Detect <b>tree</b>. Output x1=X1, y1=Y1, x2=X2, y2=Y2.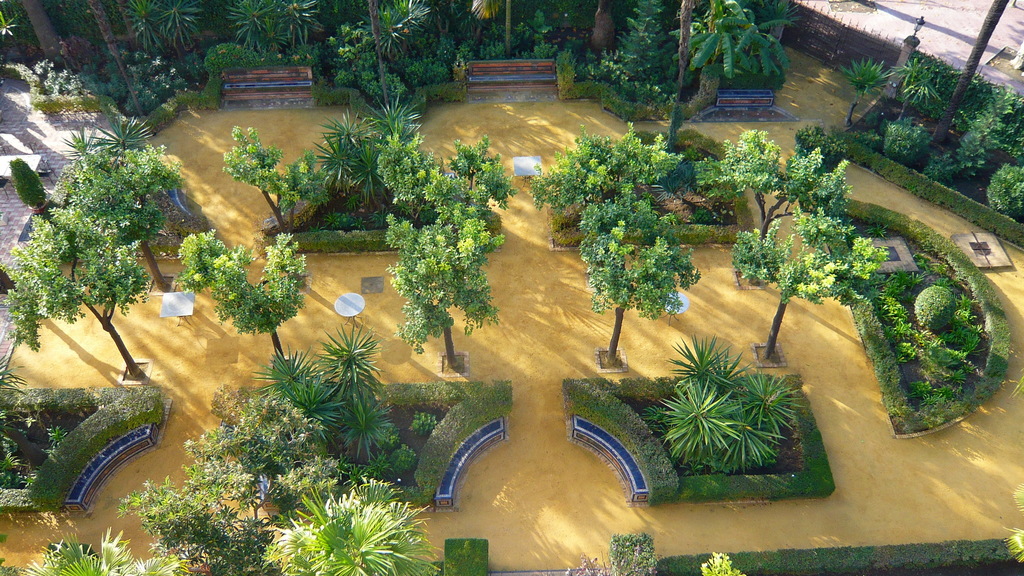
x1=273, y1=477, x2=435, y2=575.
